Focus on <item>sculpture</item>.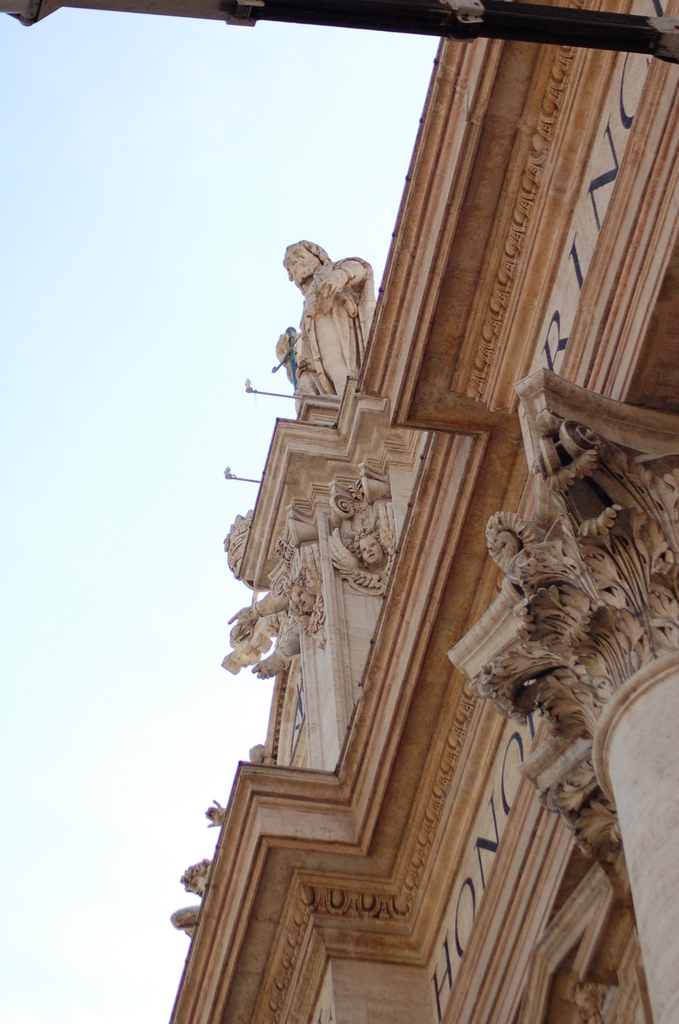
Focused at BBox(273, 236, 380, 400).
